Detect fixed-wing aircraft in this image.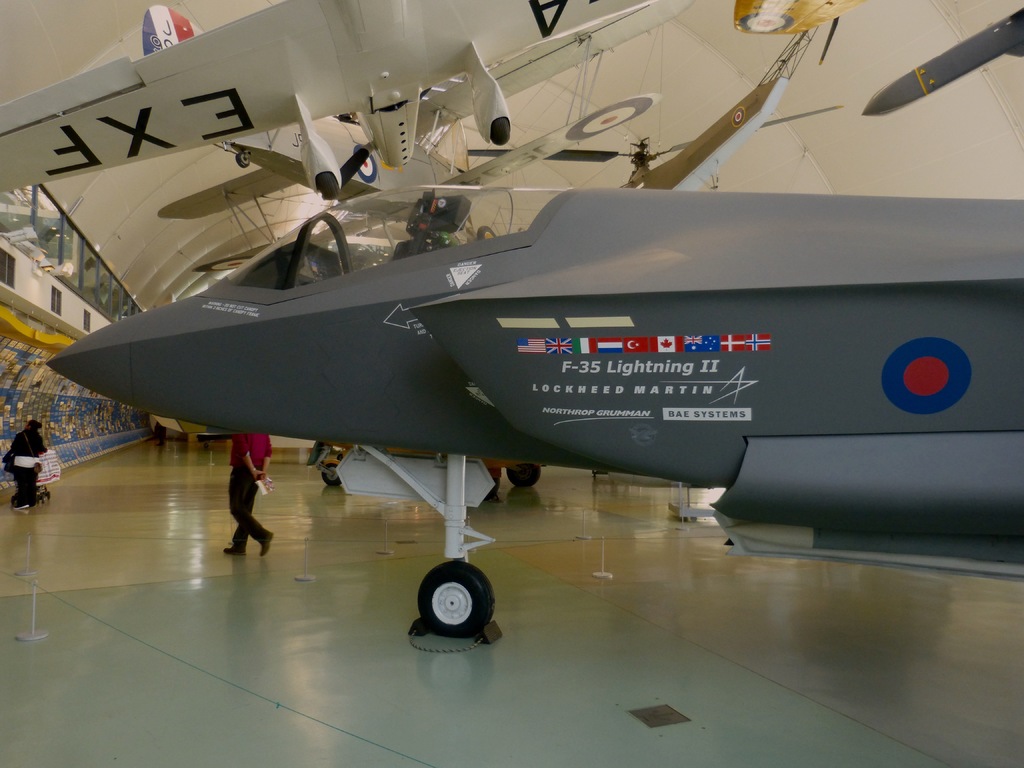
Detection: (0,0,689,196).
